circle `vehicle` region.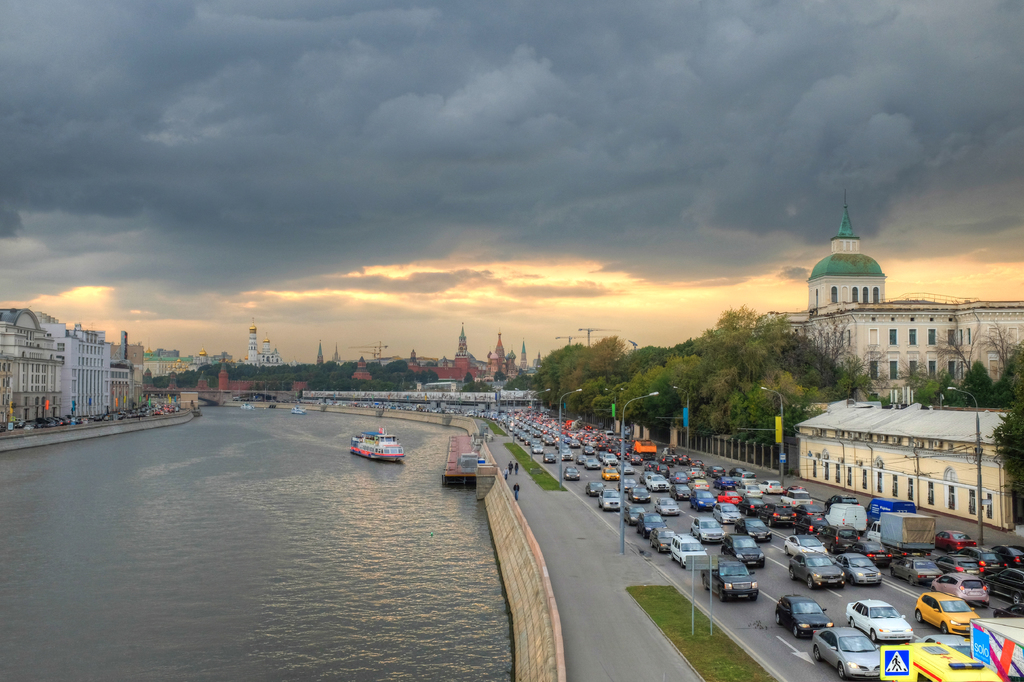
Region: box(633, 484, 653, 504).
